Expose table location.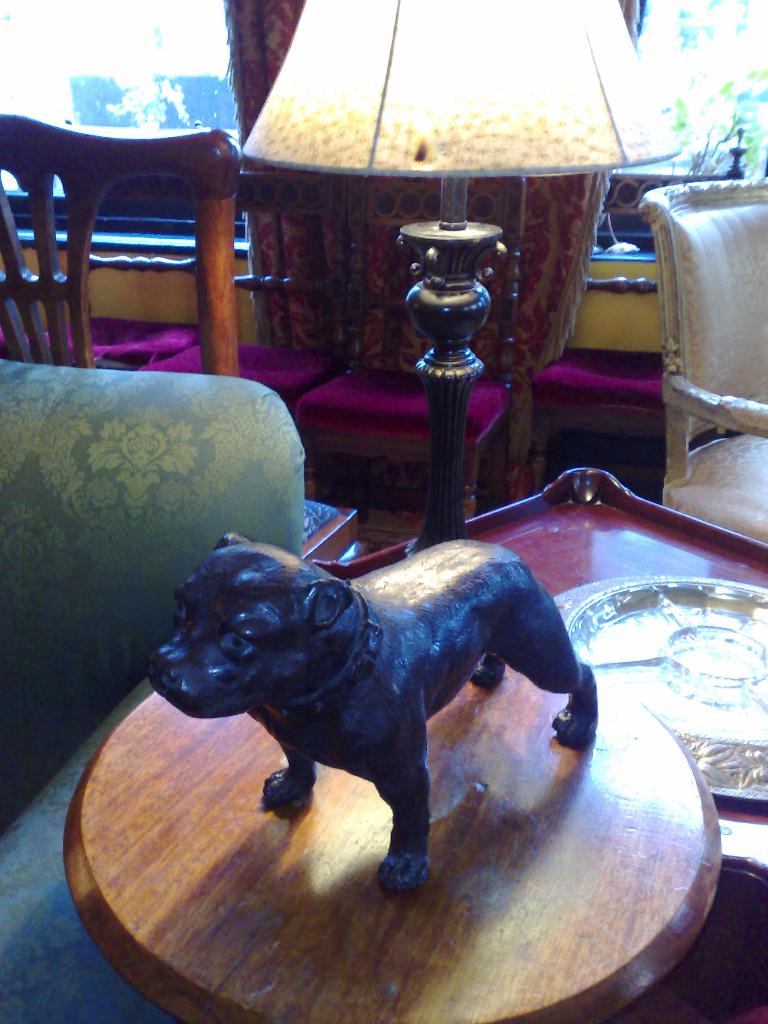
Exposed at x1=55 y1=548 x2=720 y2=1023.
